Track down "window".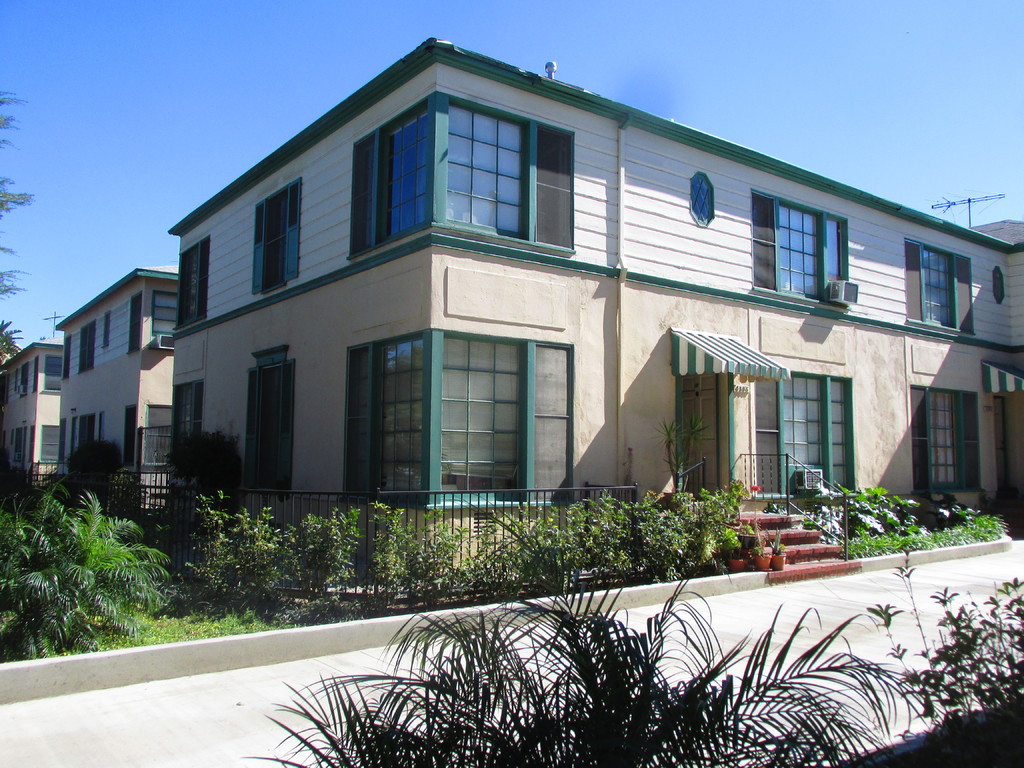
Tracked to bbox=(18, 367, 26, 397).
